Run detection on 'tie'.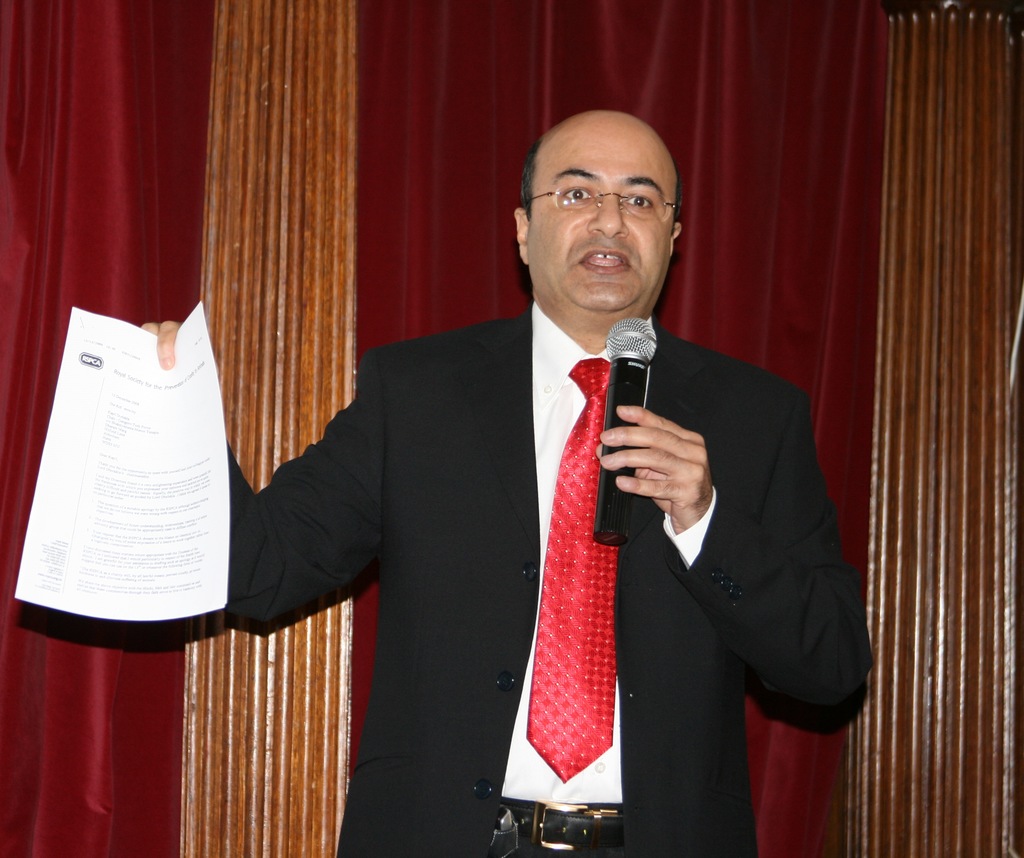
Result: locate(523, 357, 623, 784).
